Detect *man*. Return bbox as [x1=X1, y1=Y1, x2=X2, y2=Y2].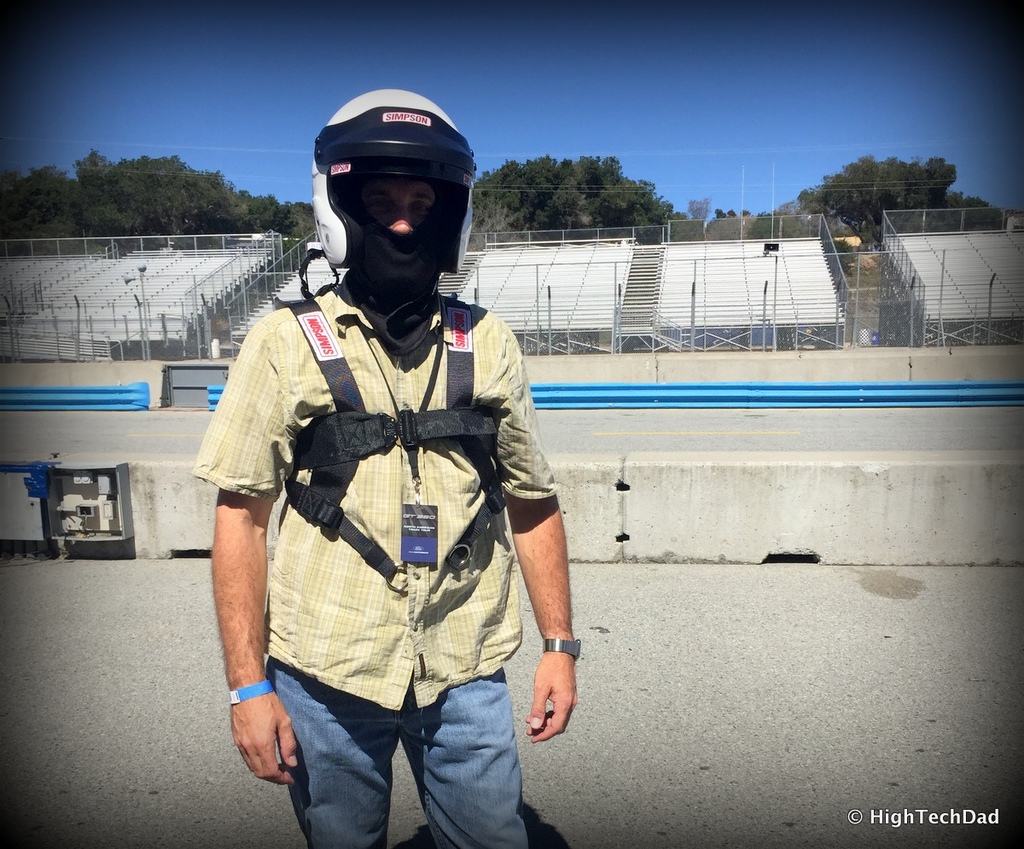
[x1=188, y1=100, x2=588, y2=848].
